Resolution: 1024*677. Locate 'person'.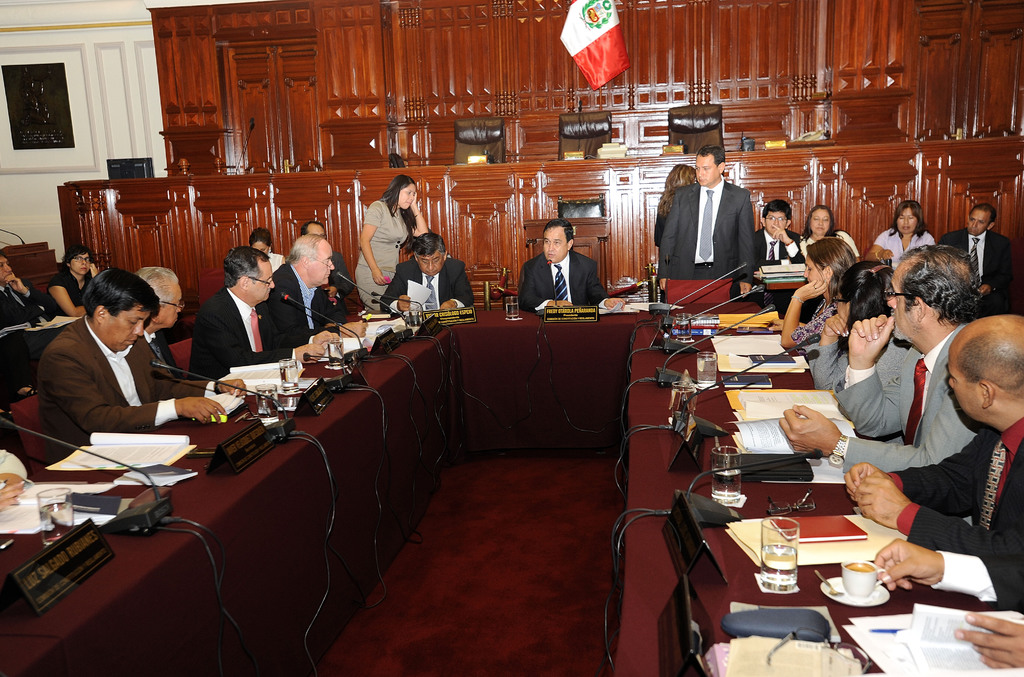
box=[518, 219, 606, 310].
